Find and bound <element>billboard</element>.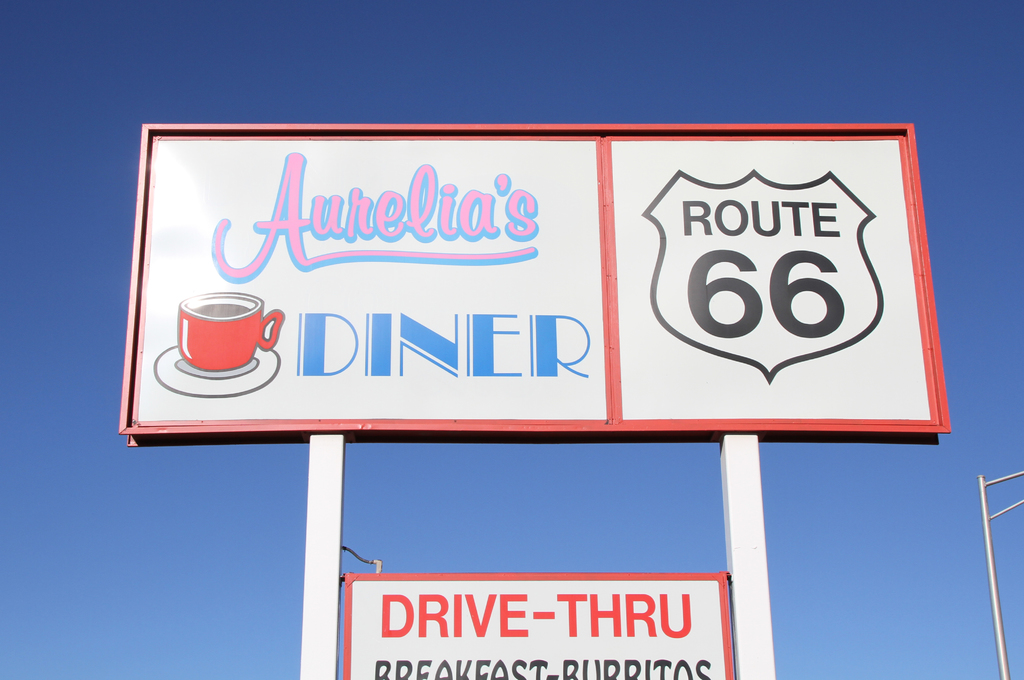
Bound: <bbox>131, 124, 974, 483</bbox>.
